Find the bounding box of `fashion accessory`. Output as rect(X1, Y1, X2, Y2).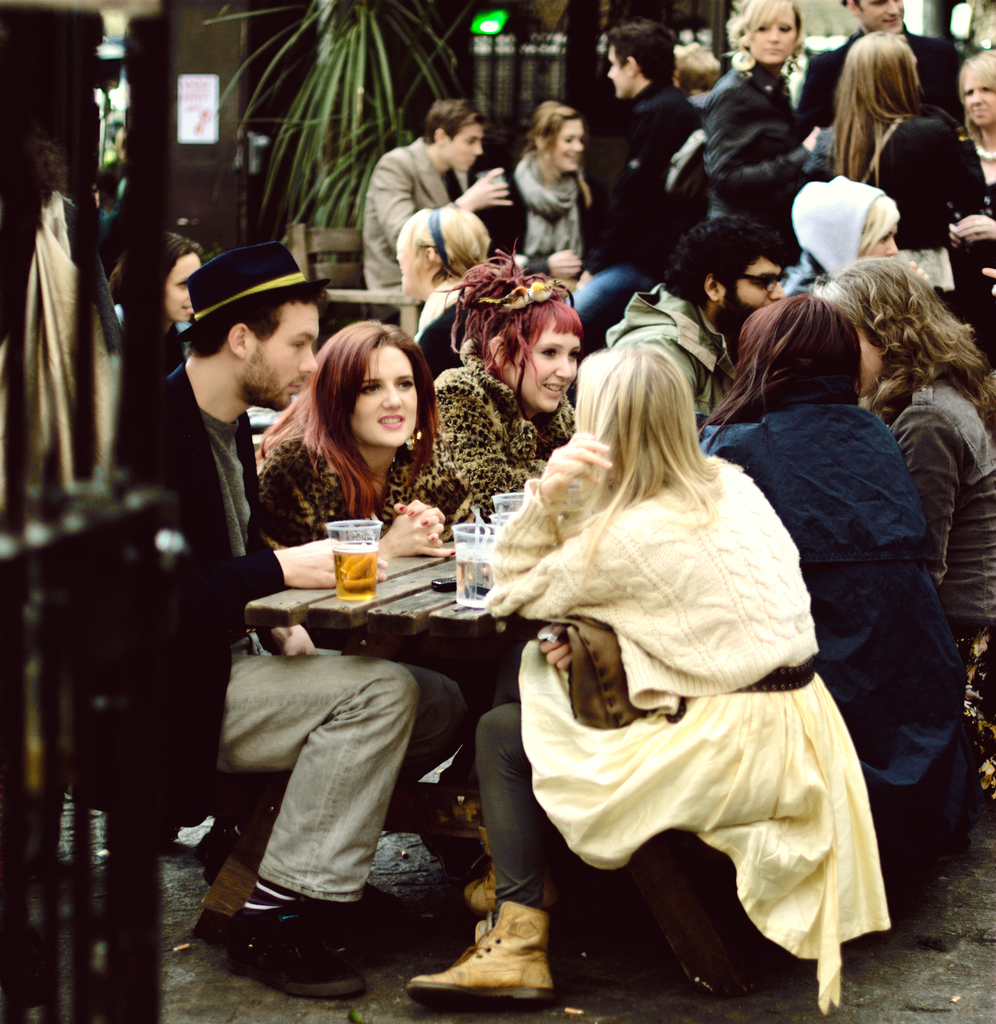
rect(485, 275, 564, 312).
